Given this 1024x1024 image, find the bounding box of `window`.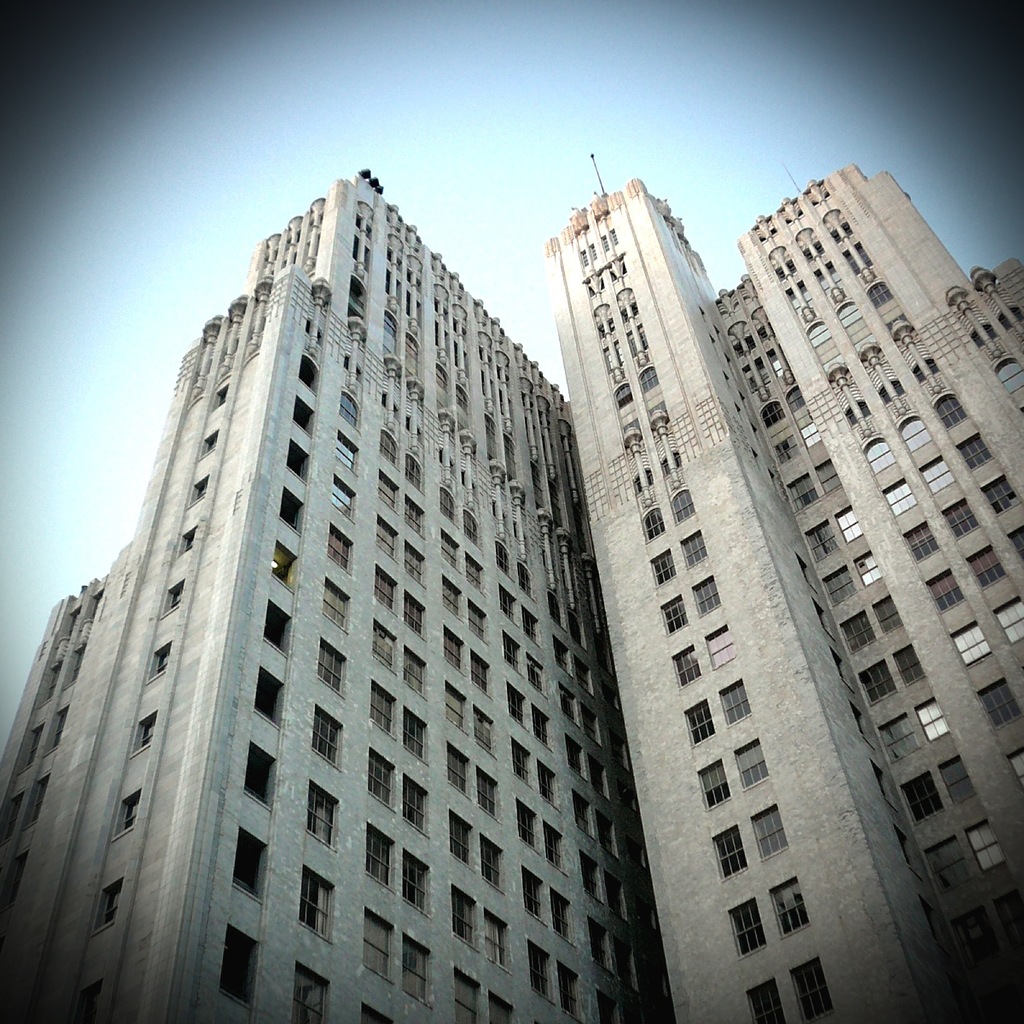
x1=748, y1=808, x2=788, y2=862.
